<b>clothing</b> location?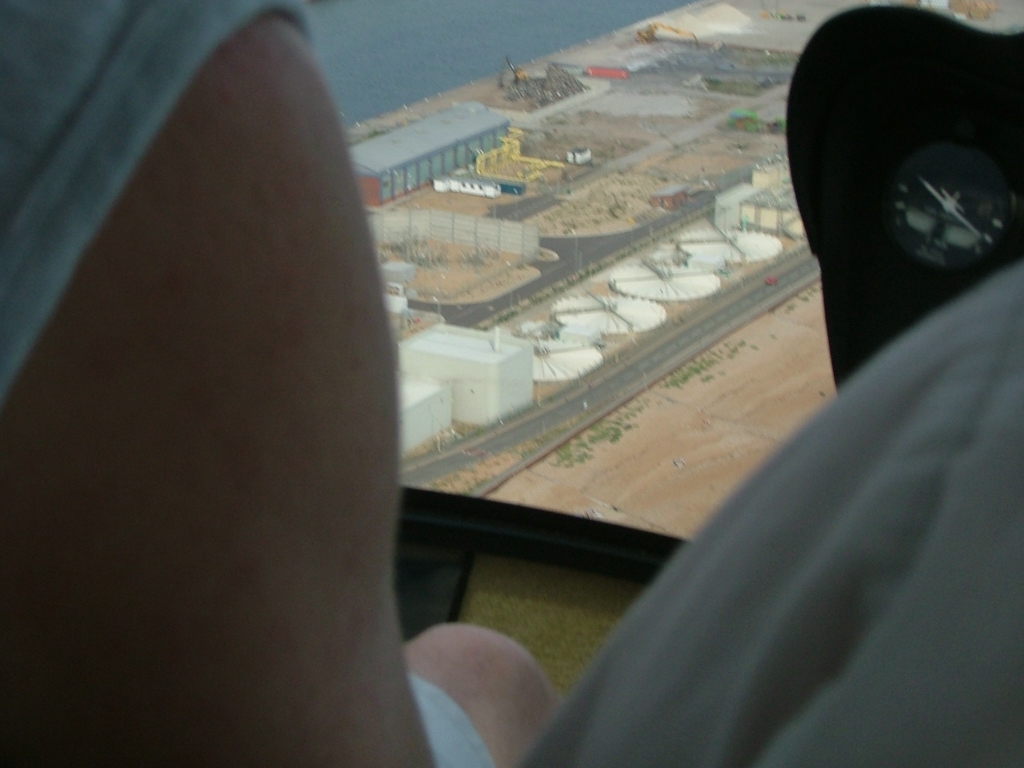
[0,0,501,767]
